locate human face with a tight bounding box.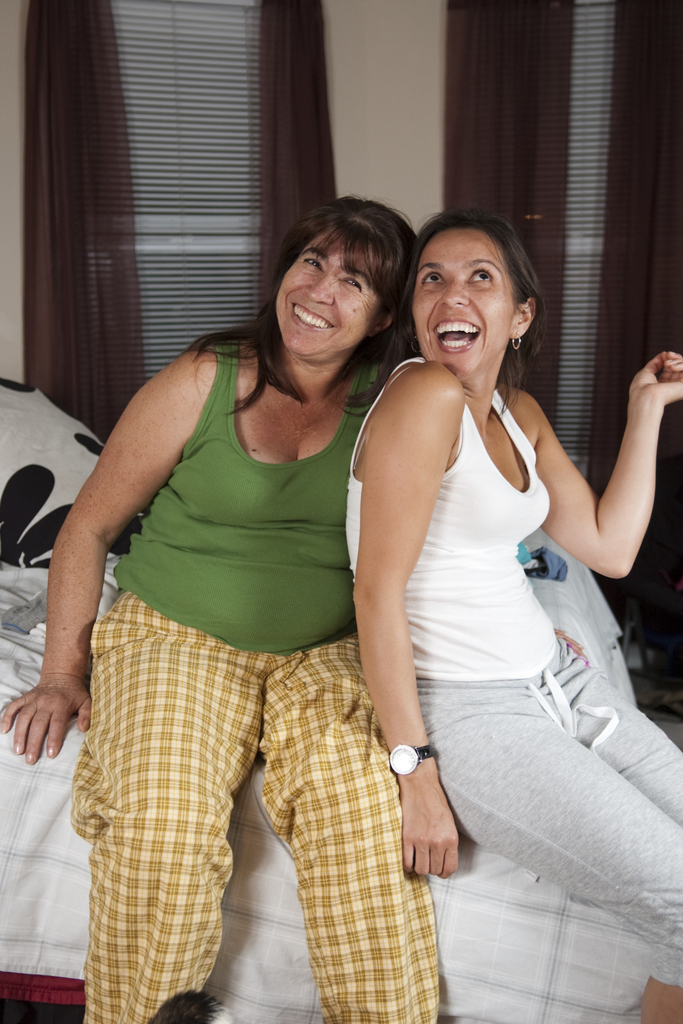
<bbox>409, 232, 518, 373</bbox>.
